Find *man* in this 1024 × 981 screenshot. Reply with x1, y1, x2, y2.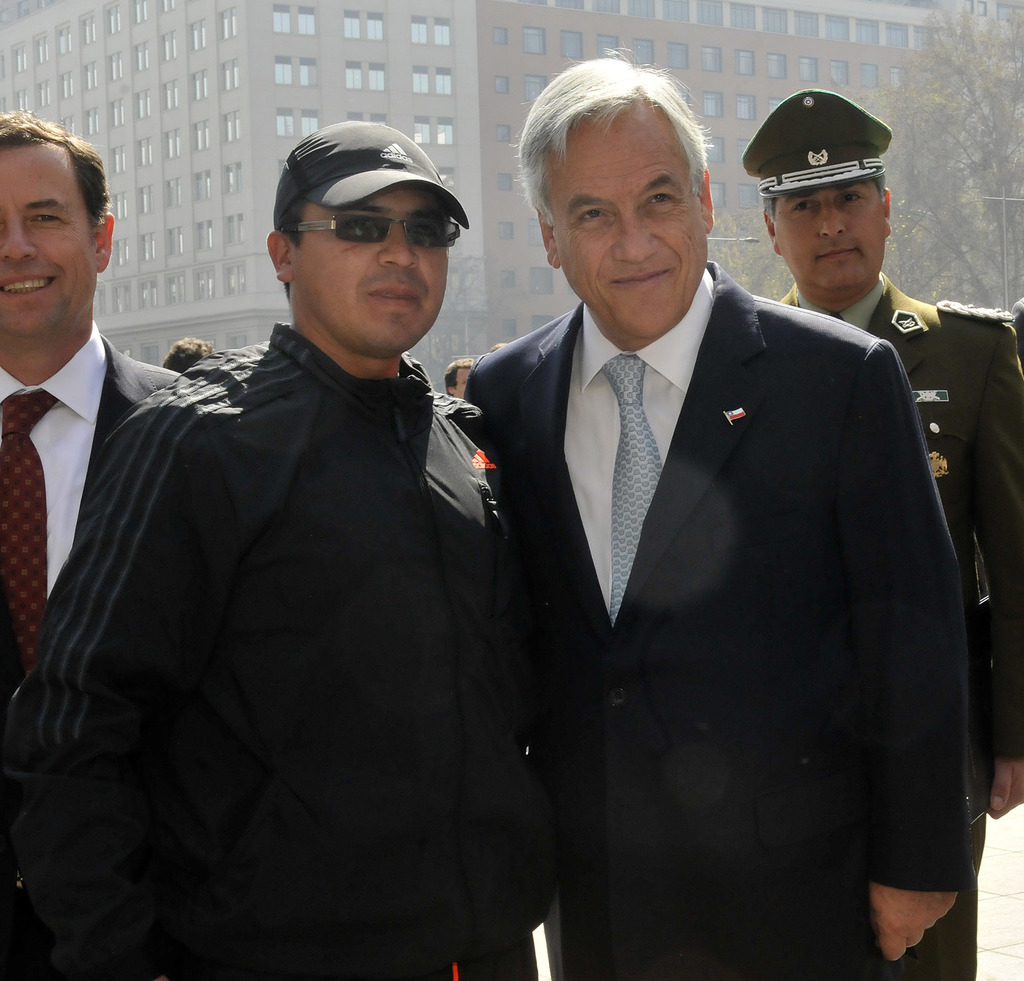
464, 59, 976, 980.
